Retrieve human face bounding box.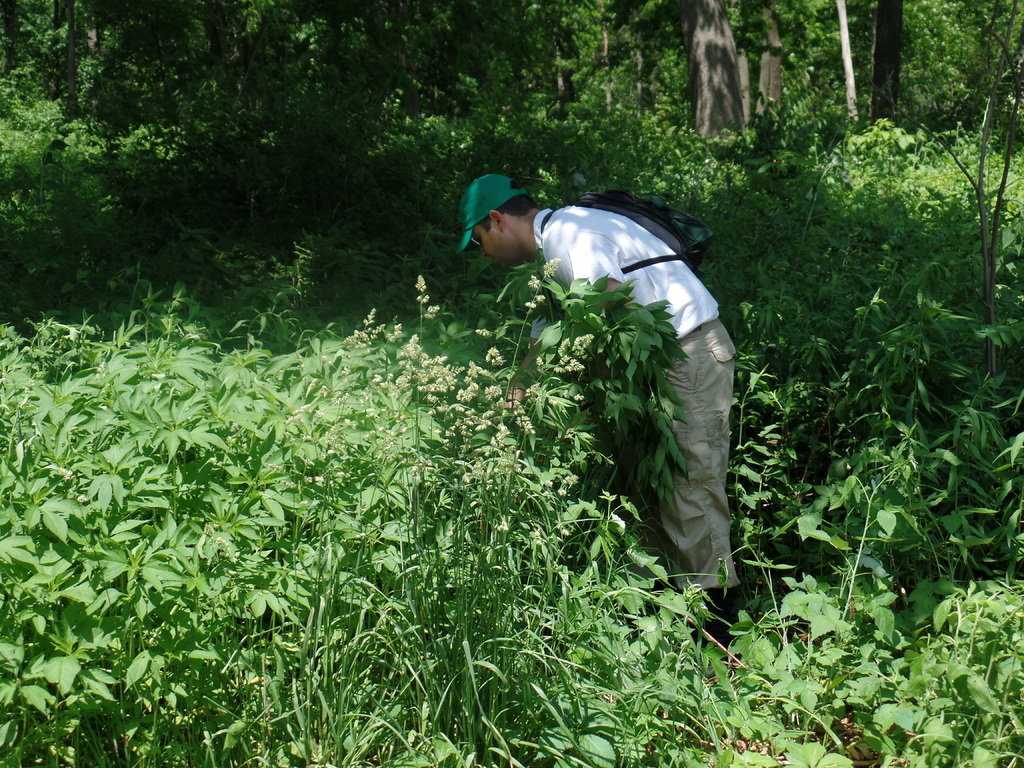
Bounding box: bbox(470, 223, 524, 269).
